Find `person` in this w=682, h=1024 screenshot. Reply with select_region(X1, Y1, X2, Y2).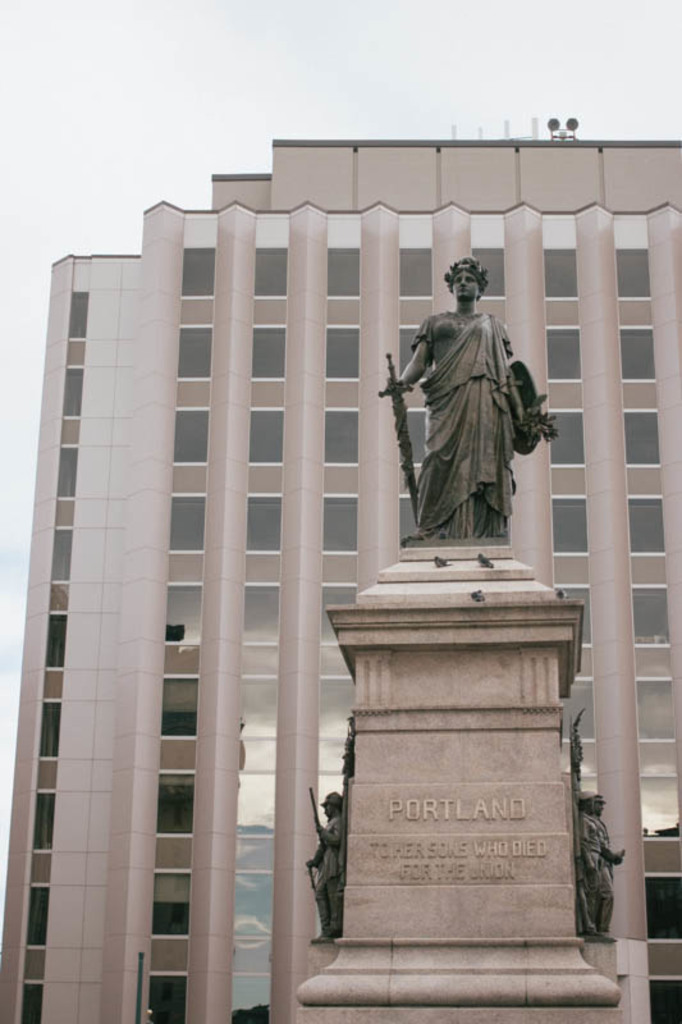
select_region(397, 262, 548, 564).
